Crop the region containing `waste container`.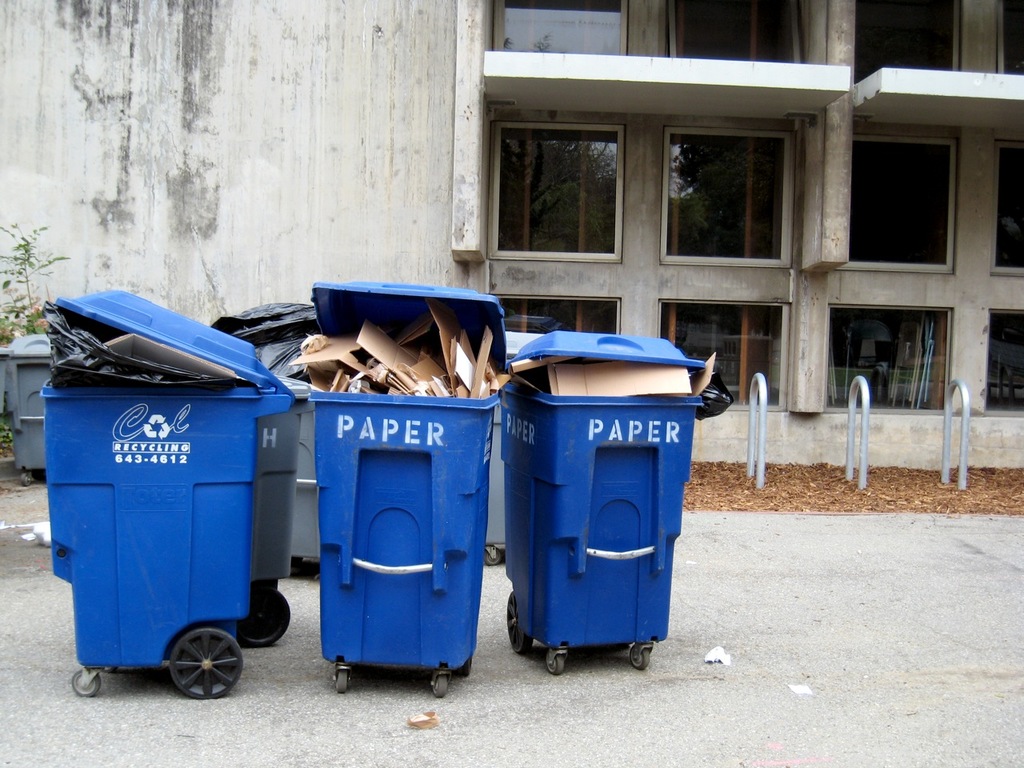
Crop region: <region>210, 294, 326, 590</region>.
